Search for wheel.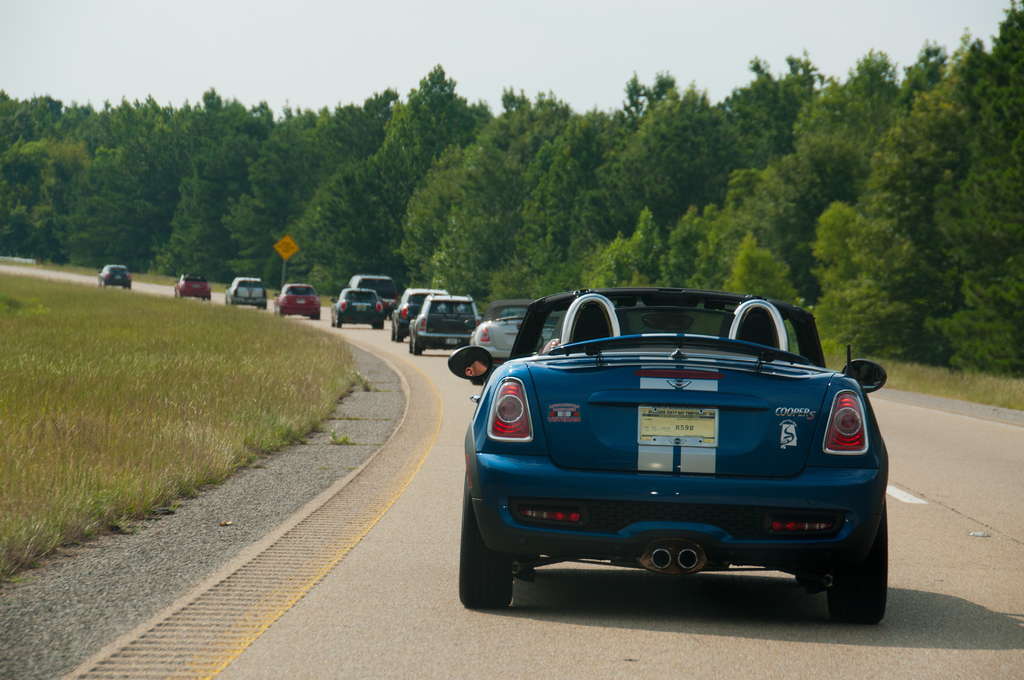
Found at left=828, top=500, right=888, bottom=625.
